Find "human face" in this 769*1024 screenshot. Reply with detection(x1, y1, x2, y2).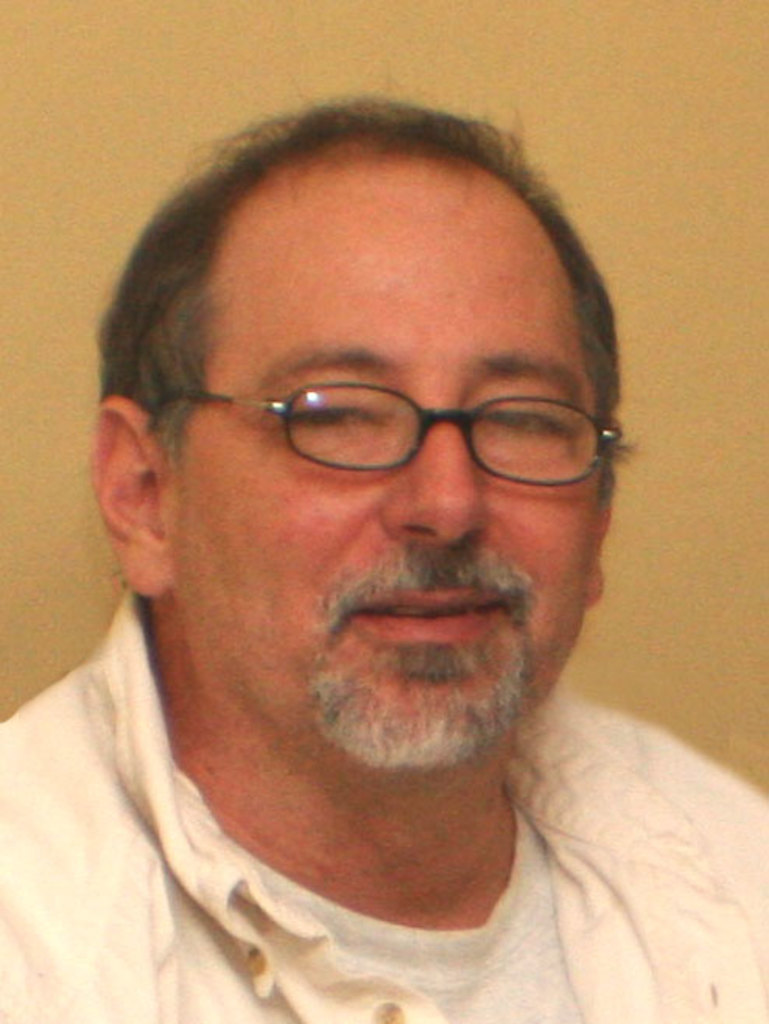
detection(179, 146, 602, 775).
